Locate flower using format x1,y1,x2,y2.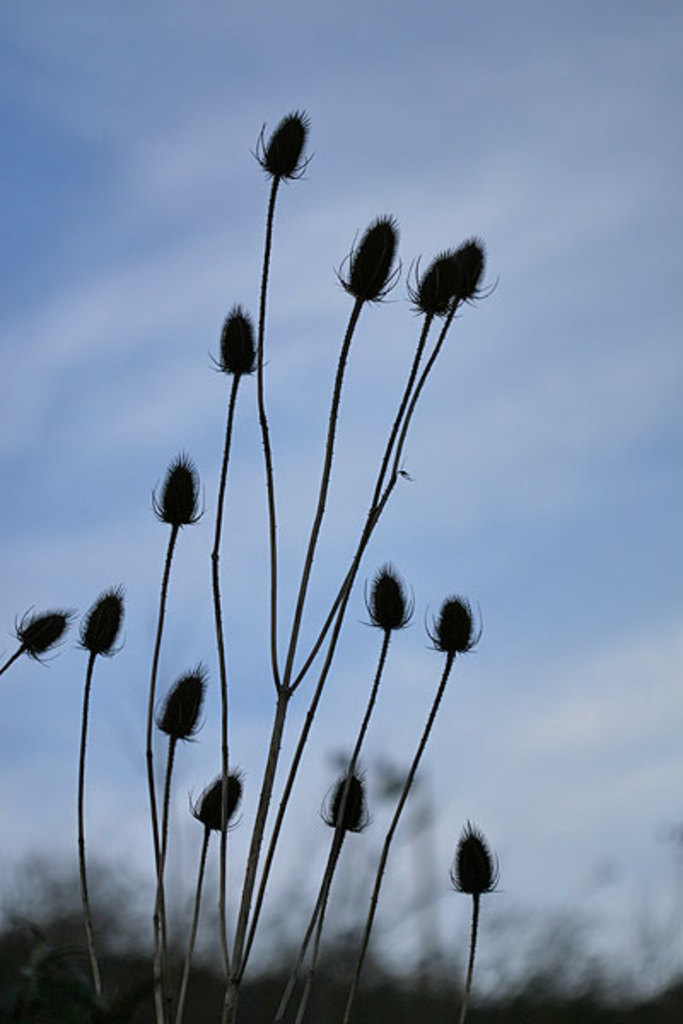
430,592,483,662.
